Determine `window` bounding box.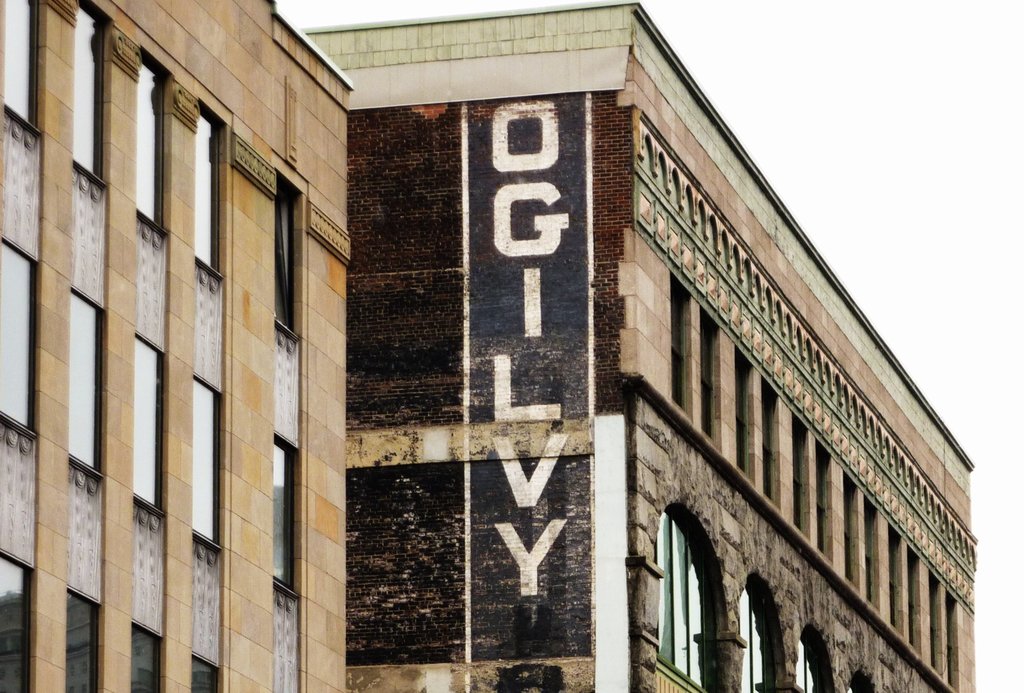
Determined: (126,623,169,692).
